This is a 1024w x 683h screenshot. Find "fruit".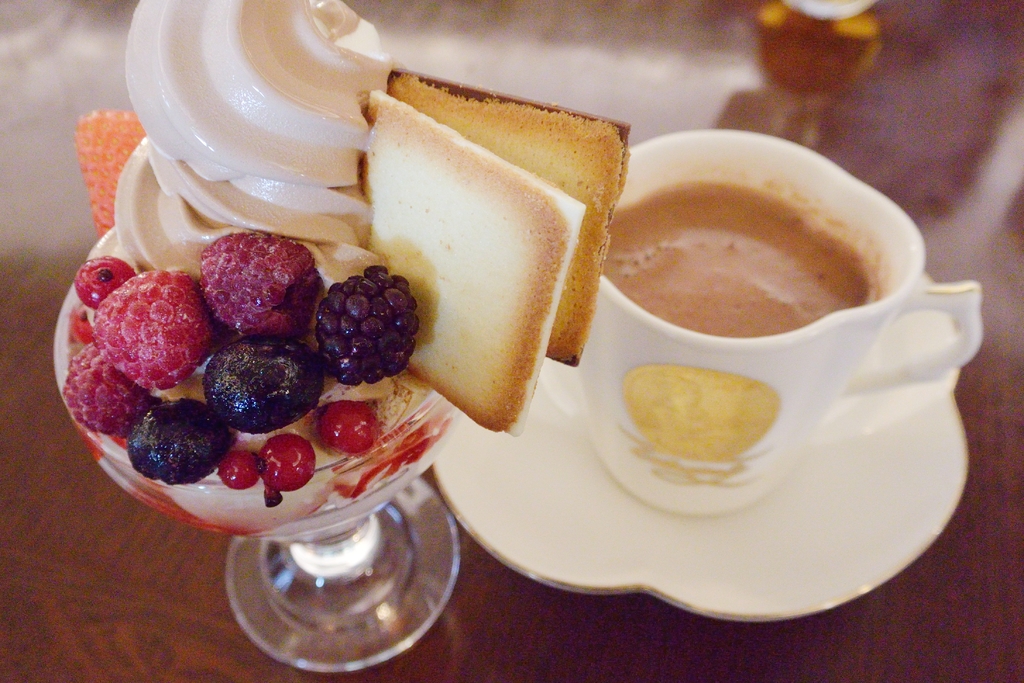
Bounding box: (x1=202, y1=336, x2=323, y2=439).
